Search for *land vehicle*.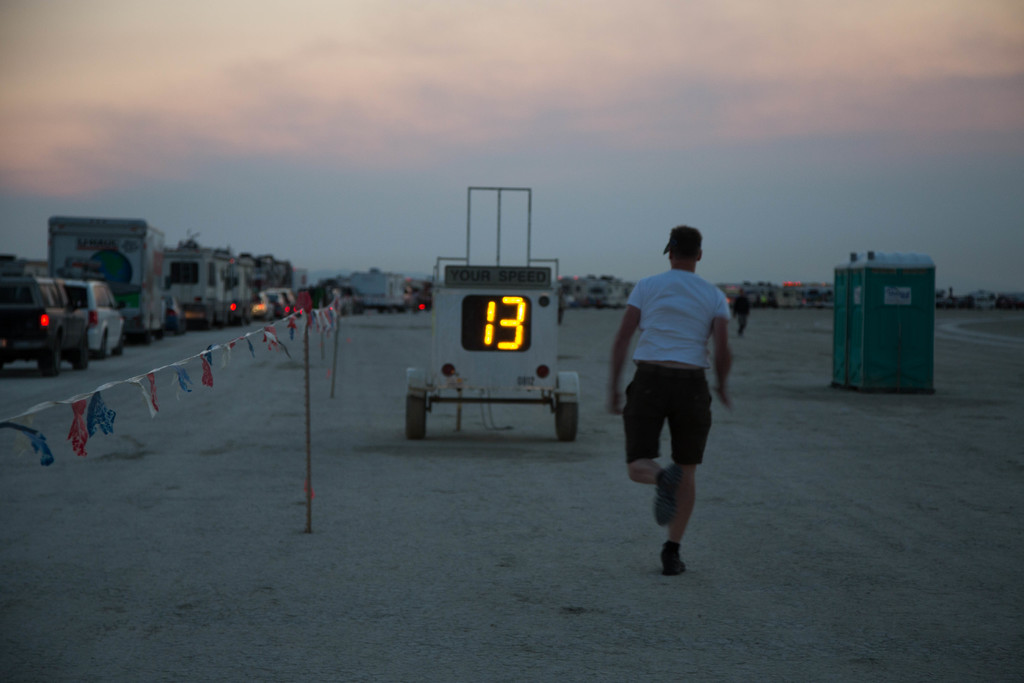
Found at locate(348, 267, 400, 314).
